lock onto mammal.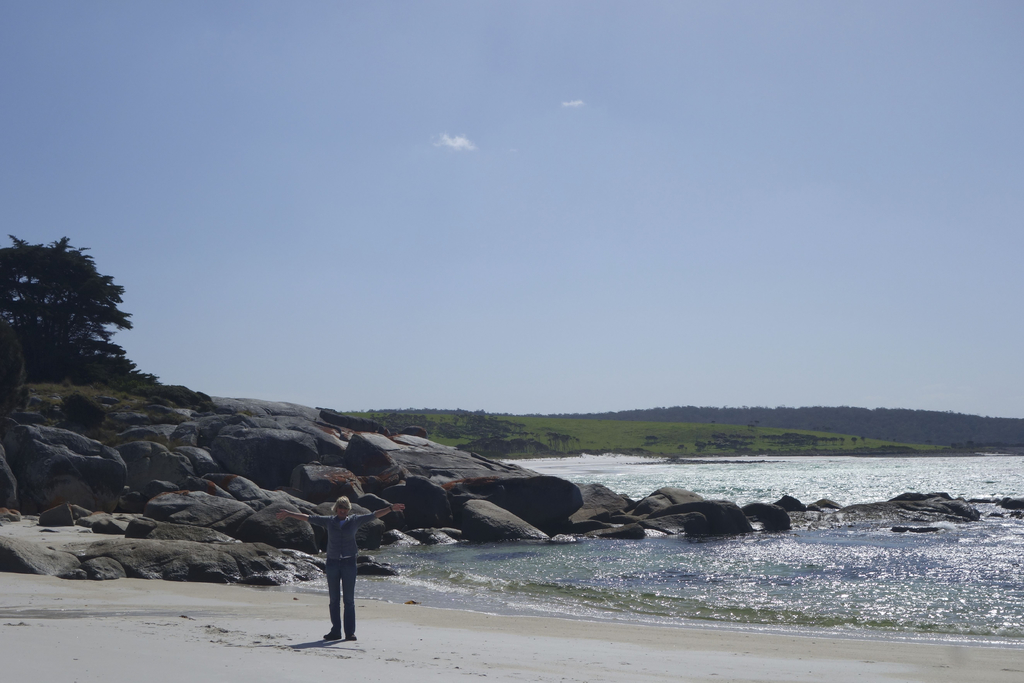
Locked: box=[276, 493, 404, 638].
